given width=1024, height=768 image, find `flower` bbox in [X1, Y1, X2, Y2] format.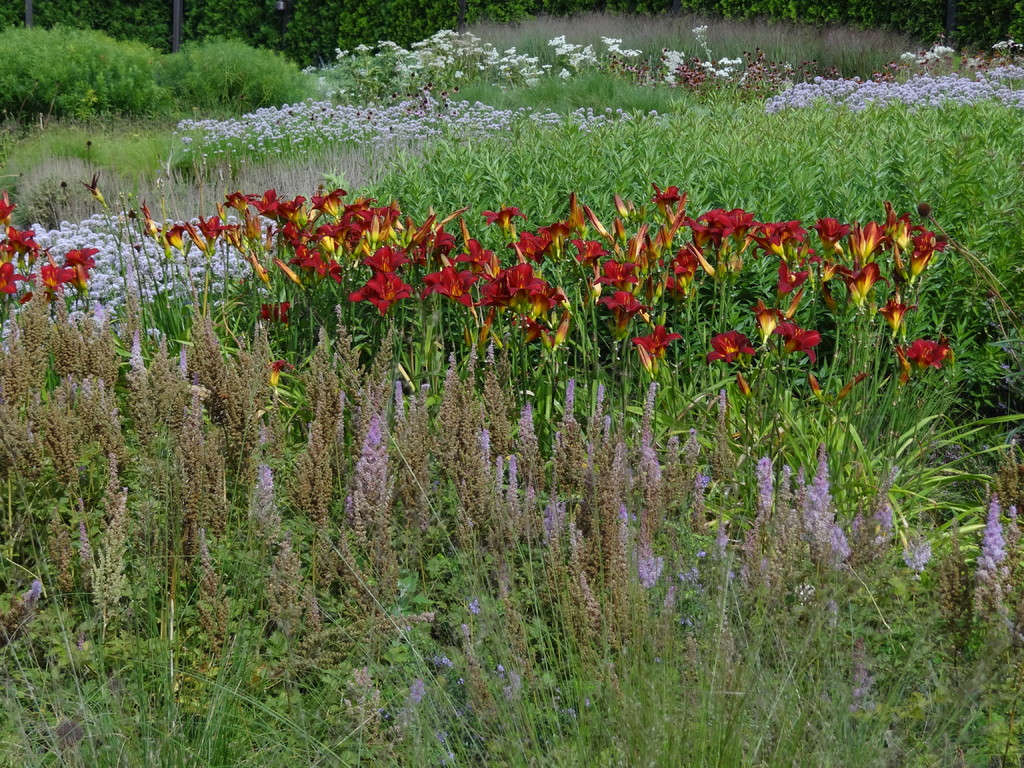
[592, 260, 641, 288].
